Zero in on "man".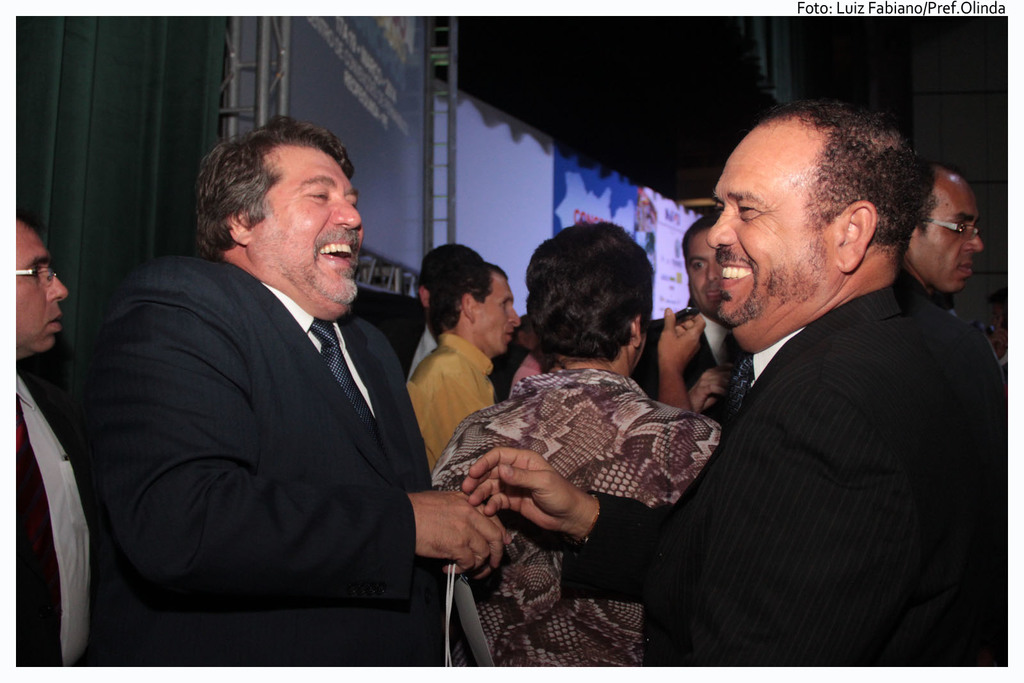
Zeroed in: [x1=628, y1=215, x2=745, y2=404].
